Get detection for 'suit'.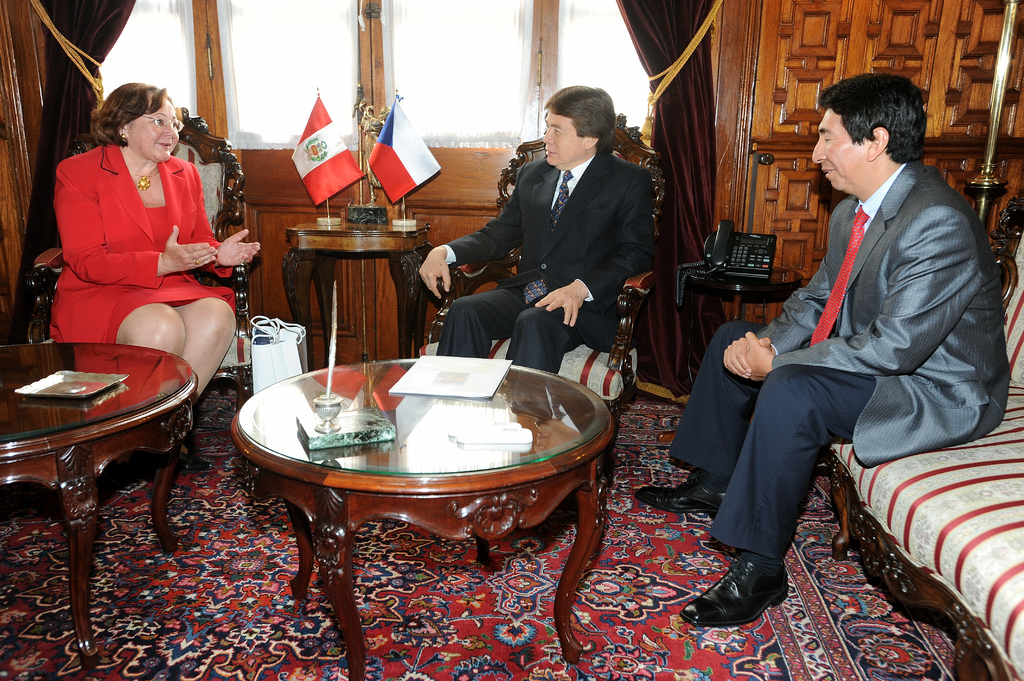
Detection: region(433, 145, 657, 377).
